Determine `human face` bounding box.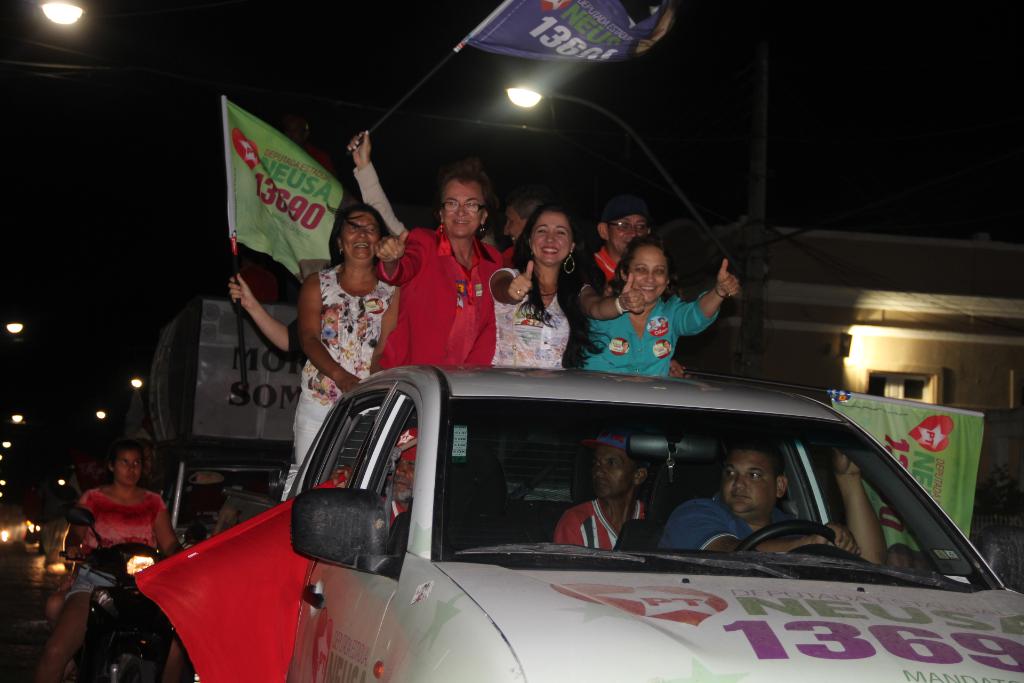
Determined: [left=610, top=214, right=649, bottom=248].
